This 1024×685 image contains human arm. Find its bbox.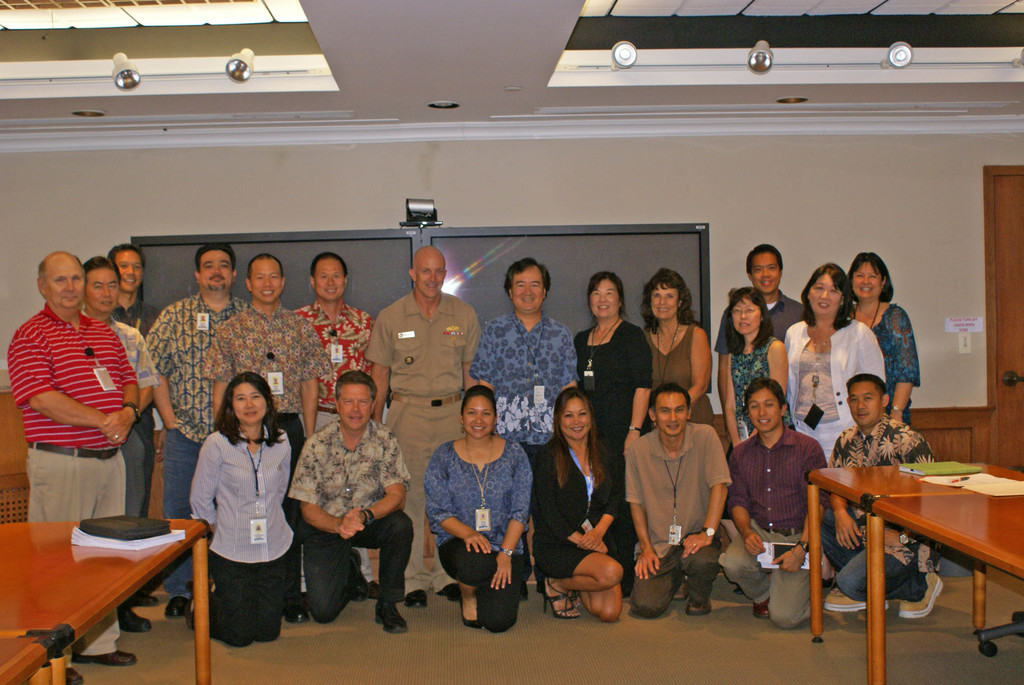
131, 334, 159, 406.
